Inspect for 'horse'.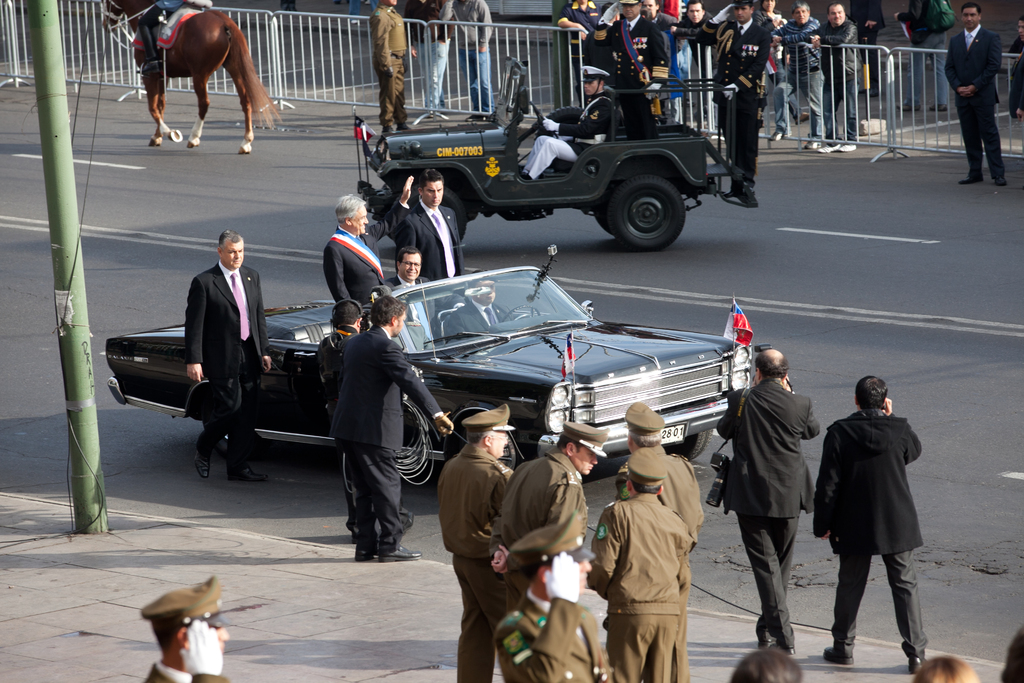
Inspection: [x1=100, y1=0, x2=289, y2=156].
